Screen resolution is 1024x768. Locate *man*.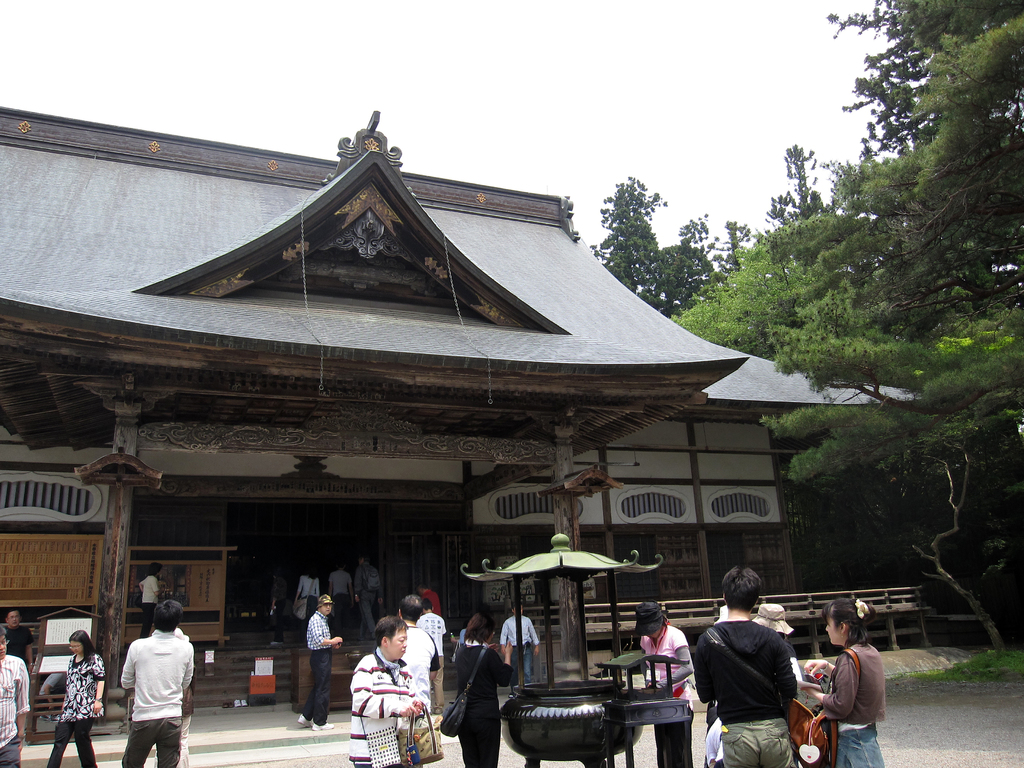
{"left": 1, "top": 605, "right": 34, "bottom": 675}.
